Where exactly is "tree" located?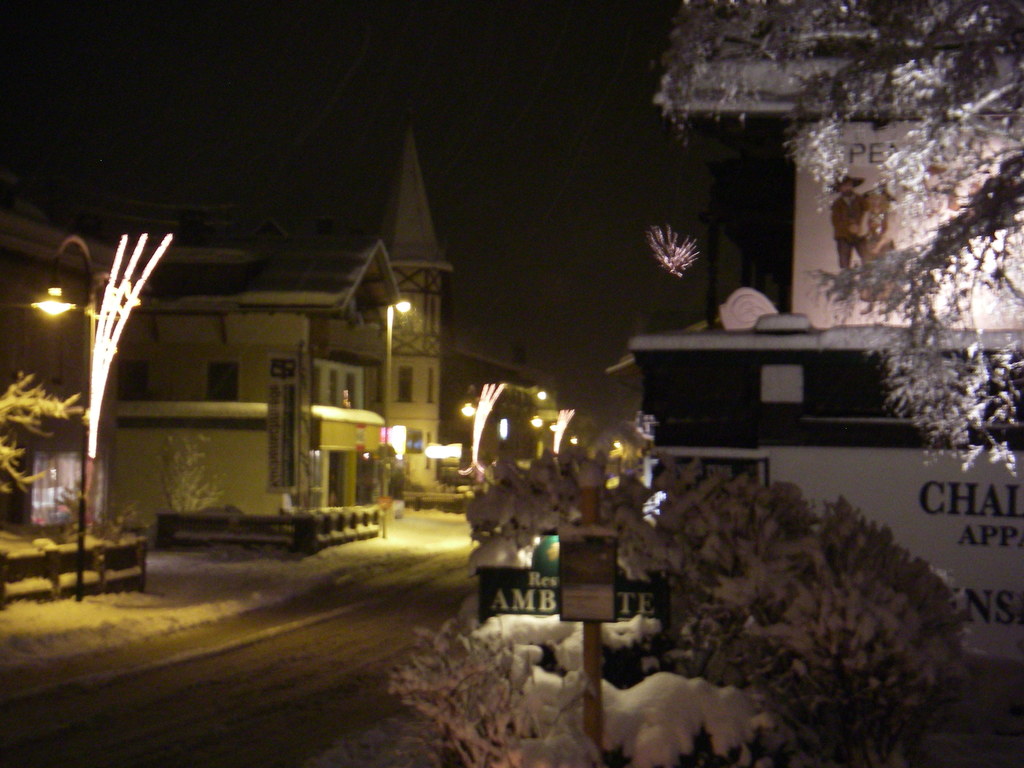
Its bounding box is bbox=(384, 446, 990, 767).
